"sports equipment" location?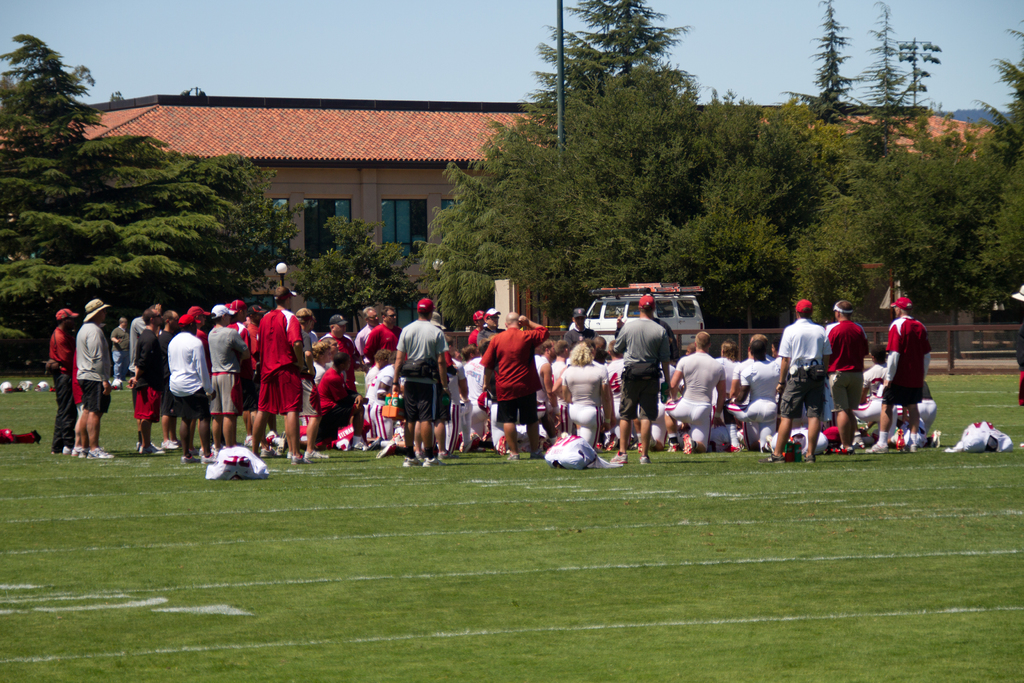
666, 433, 683, 456
